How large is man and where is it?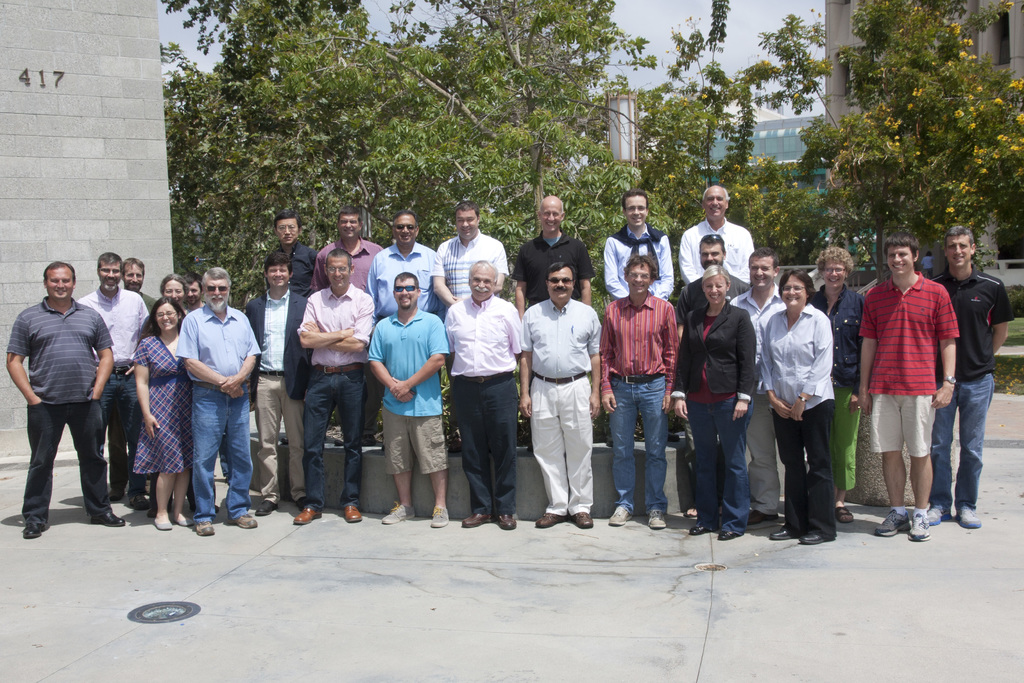
Bounding box: bbox(7, 255, 119, 543).
